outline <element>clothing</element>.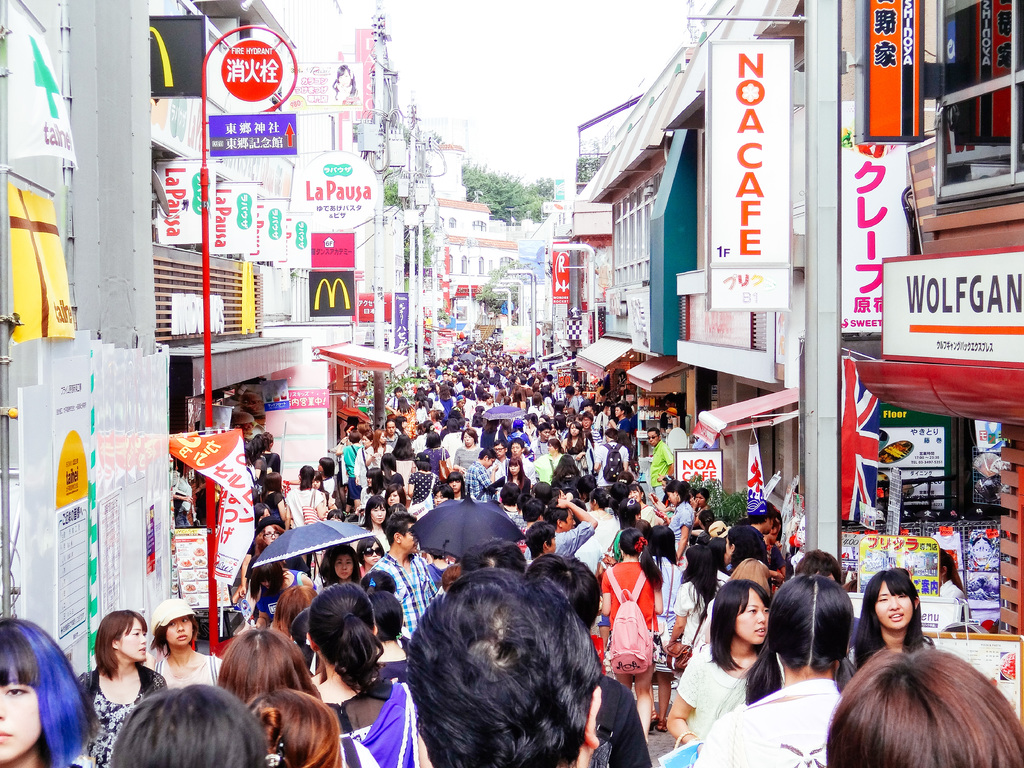
Outline: (271, 490, 287, 532).
